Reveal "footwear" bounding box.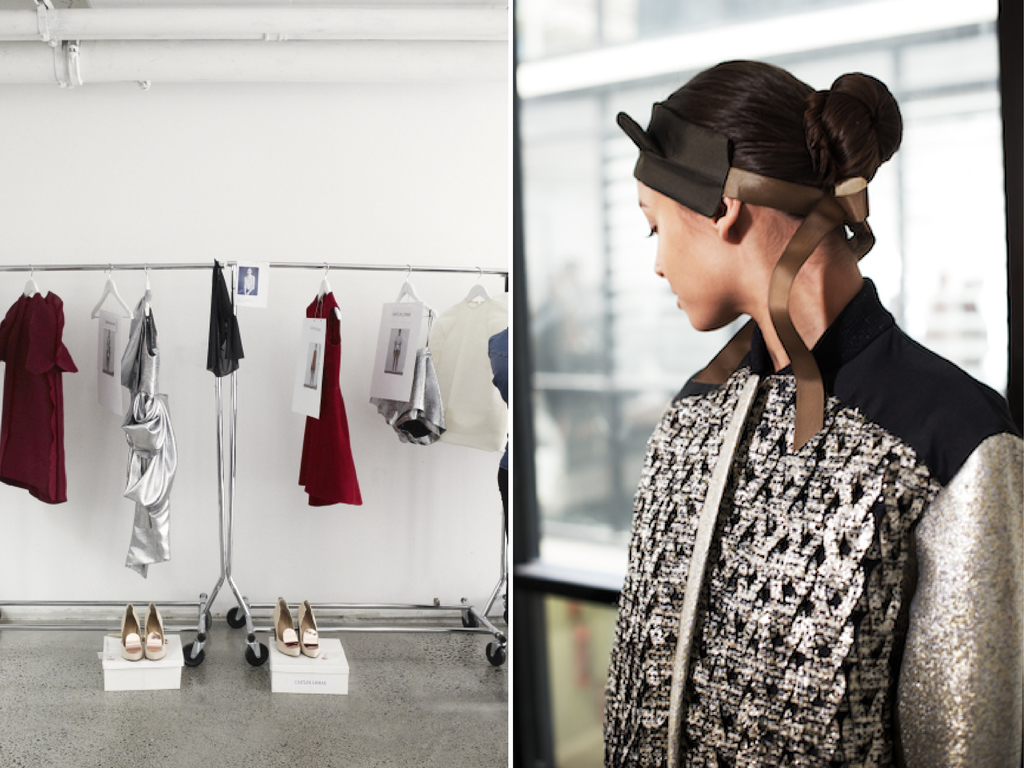
Revealed: region(295, 597, 323, 657).
